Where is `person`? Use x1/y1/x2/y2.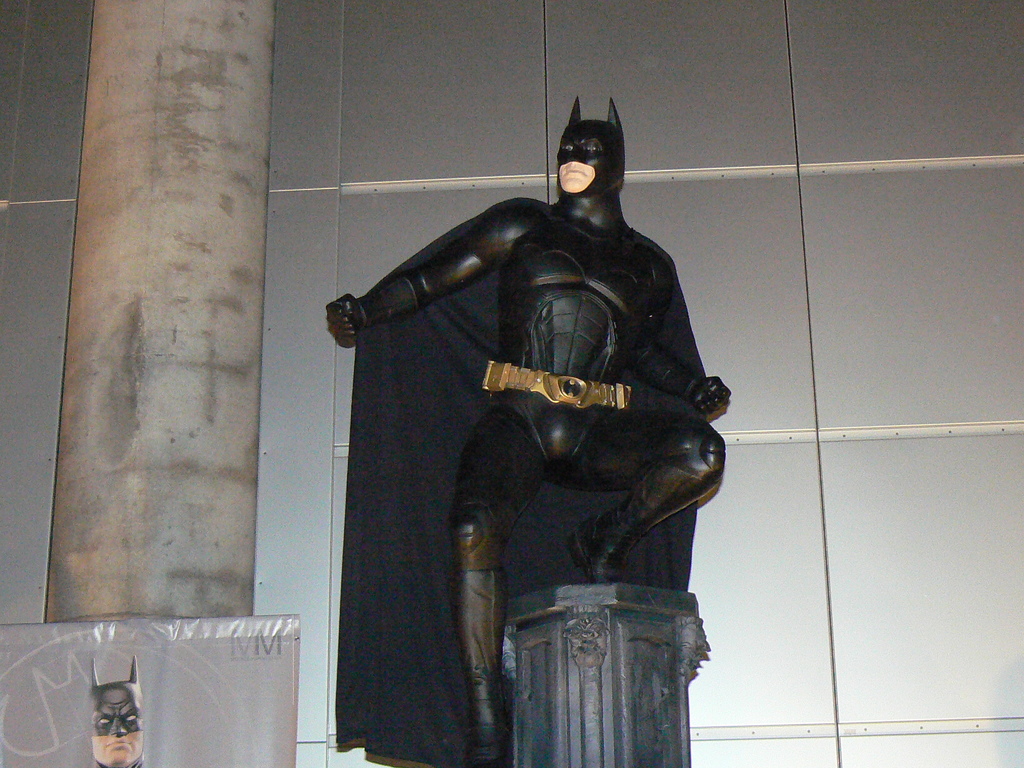
323/95/731/767.
